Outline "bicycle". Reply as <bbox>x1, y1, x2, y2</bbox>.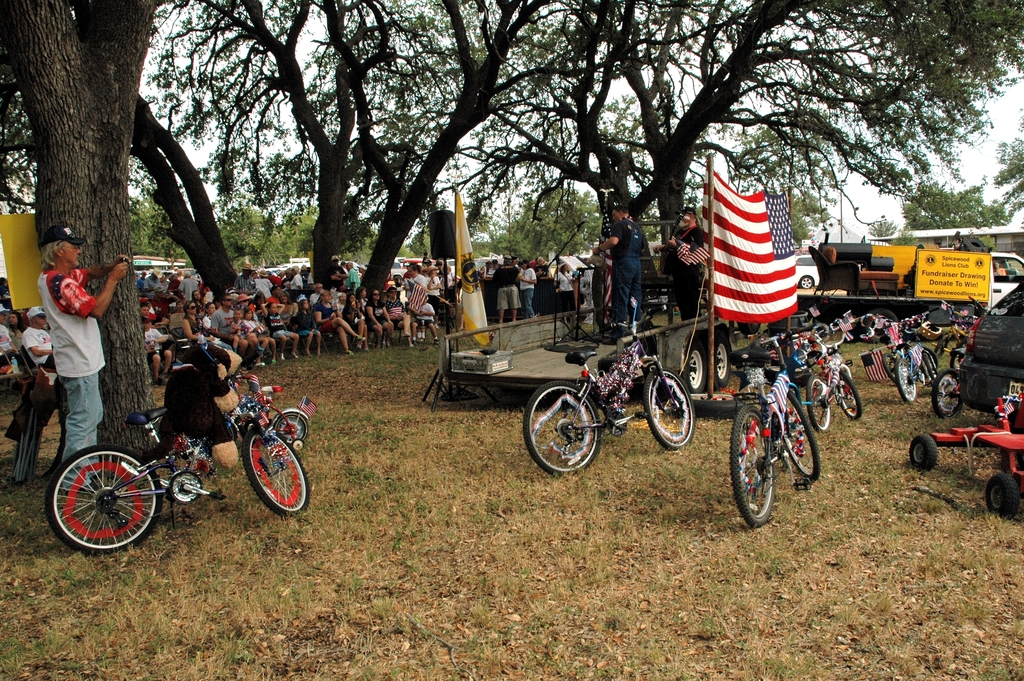
<bbox>883, 323, 941, 387</bbox>.
